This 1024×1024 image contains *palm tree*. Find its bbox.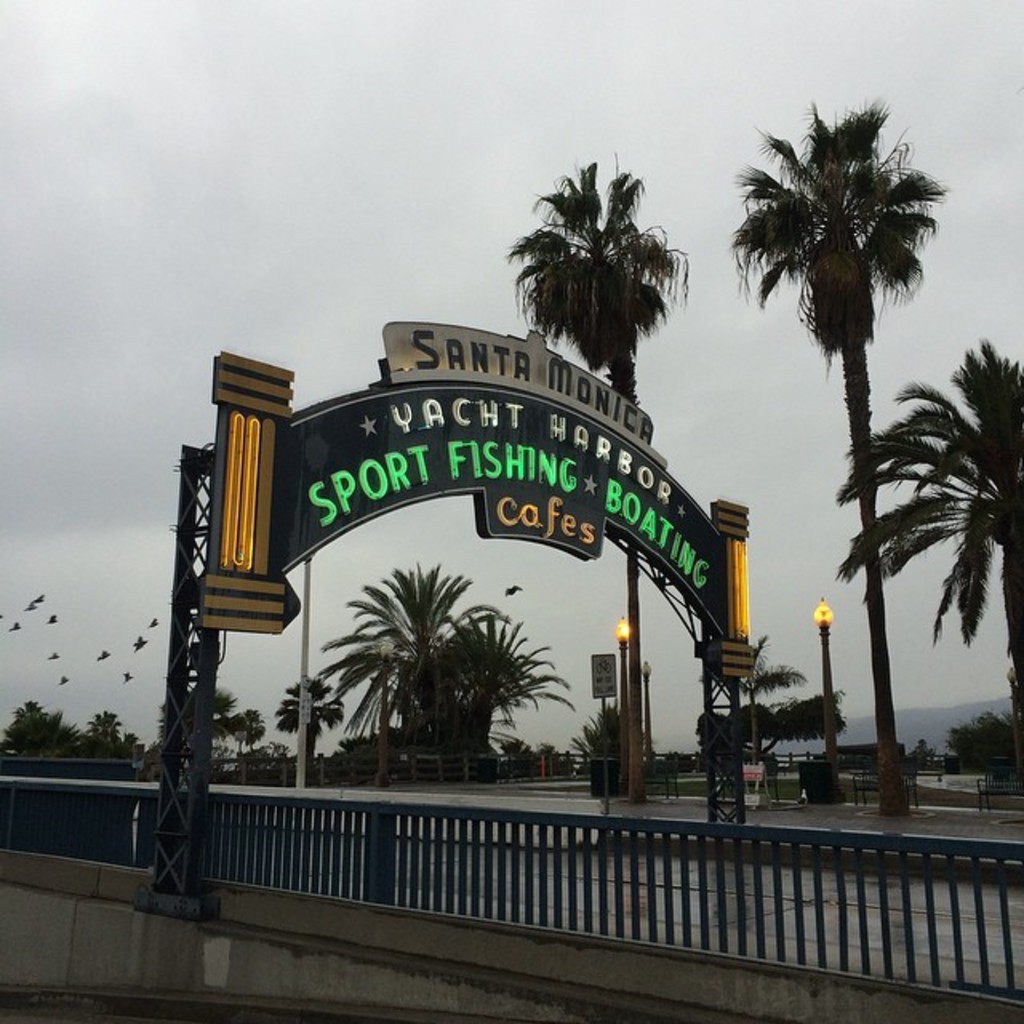
BBox(408, 611, 546, 774).
